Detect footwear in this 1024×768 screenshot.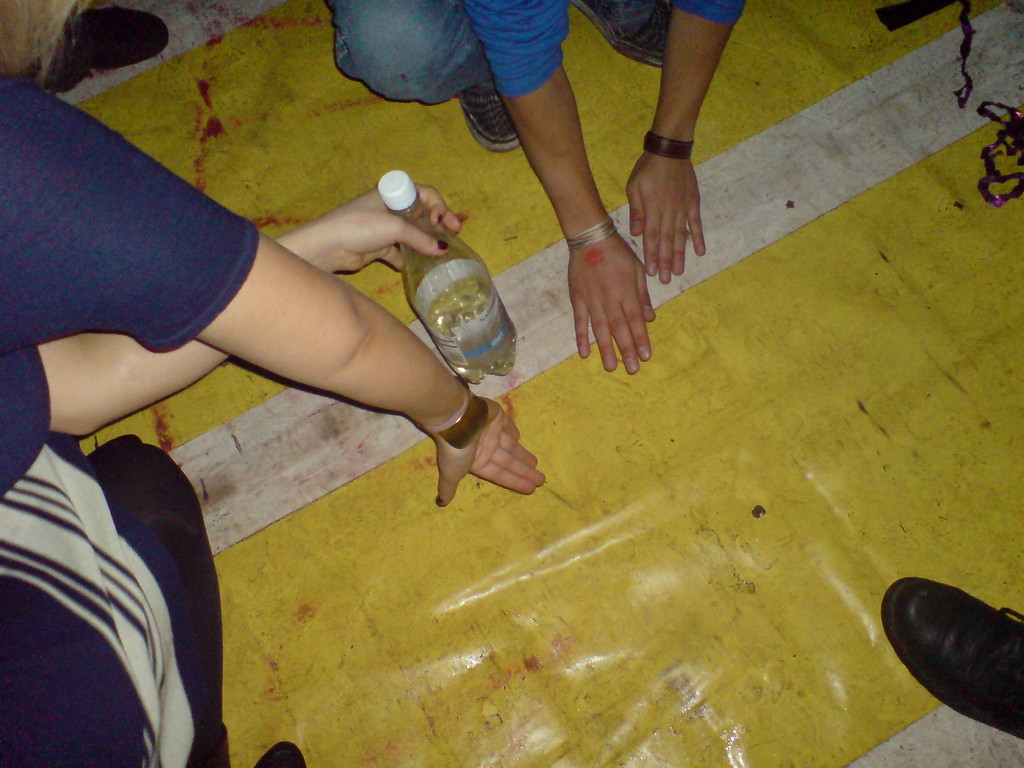
Detection: region(570, 0, 673, 64).
